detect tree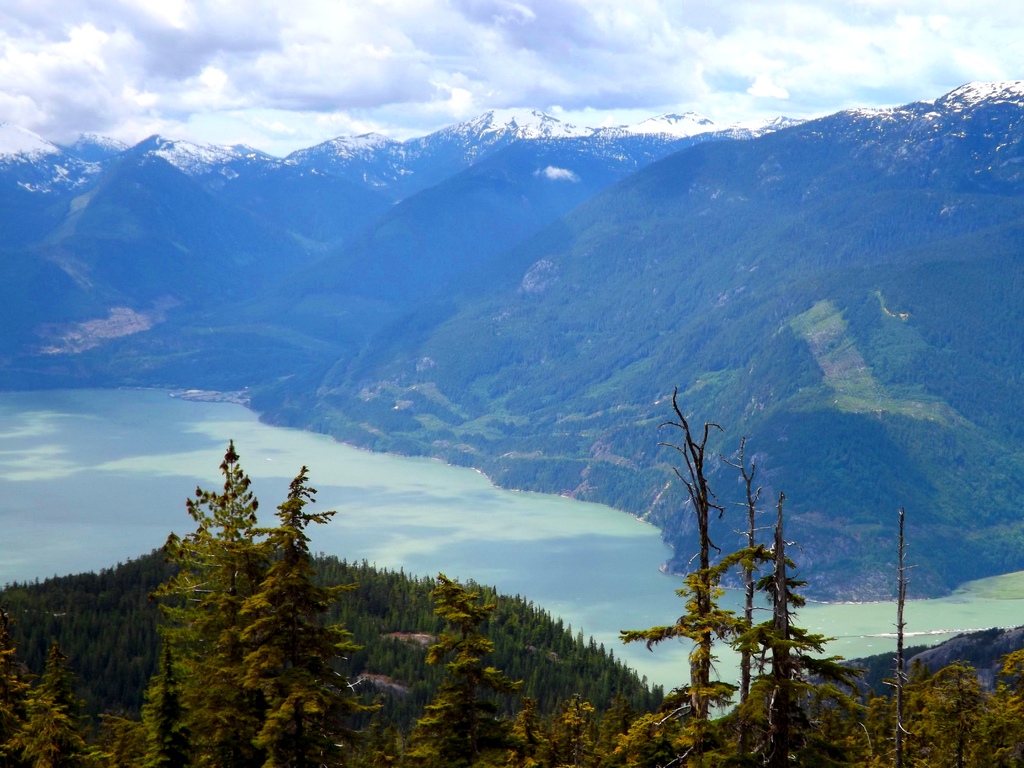
left=883, top=509, right=915, bottom=767
